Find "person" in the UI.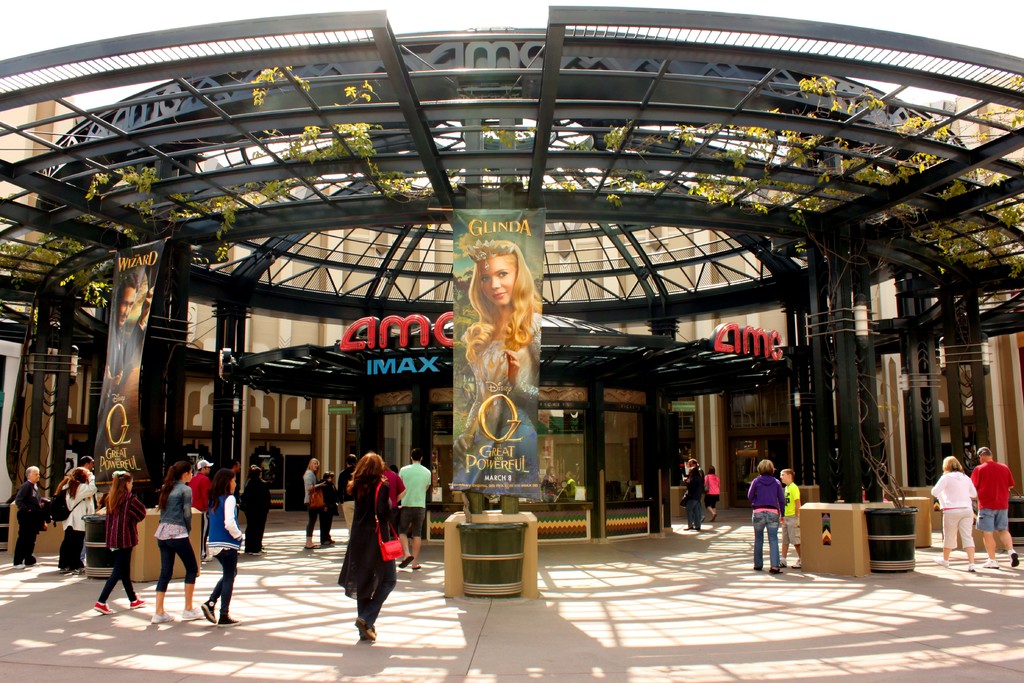
UI element at 152 460 191 624.
